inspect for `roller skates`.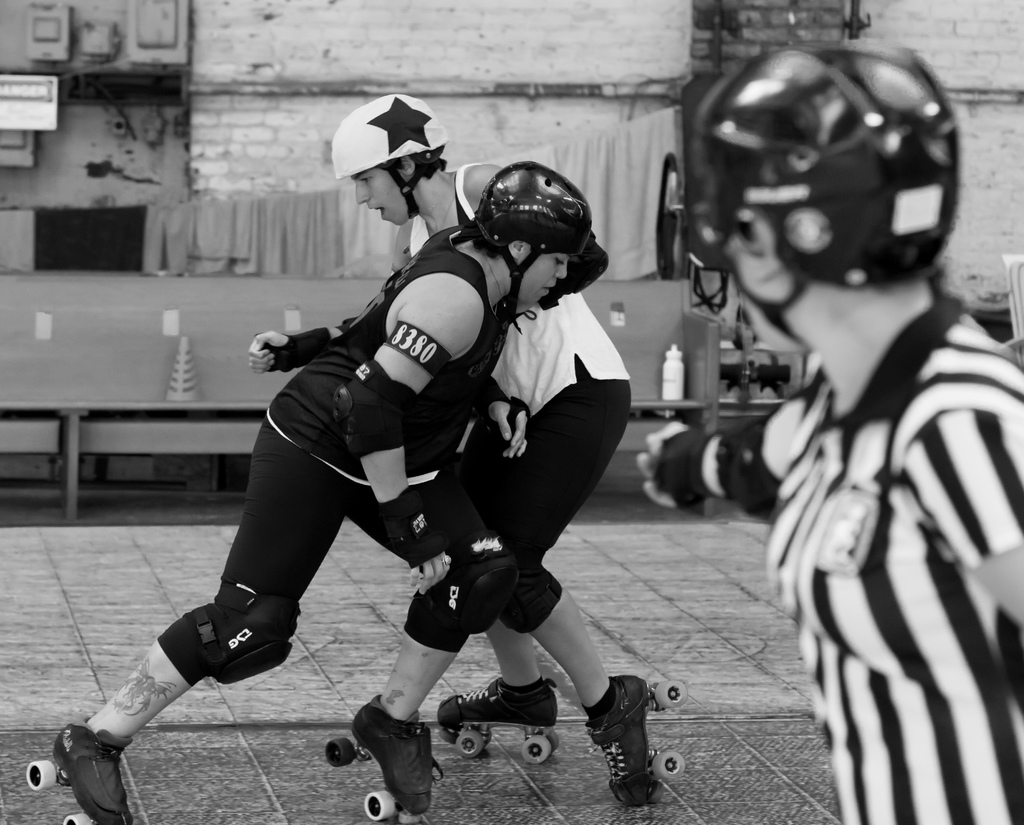
Inspection: Rect(24, 711, 136, 824).
